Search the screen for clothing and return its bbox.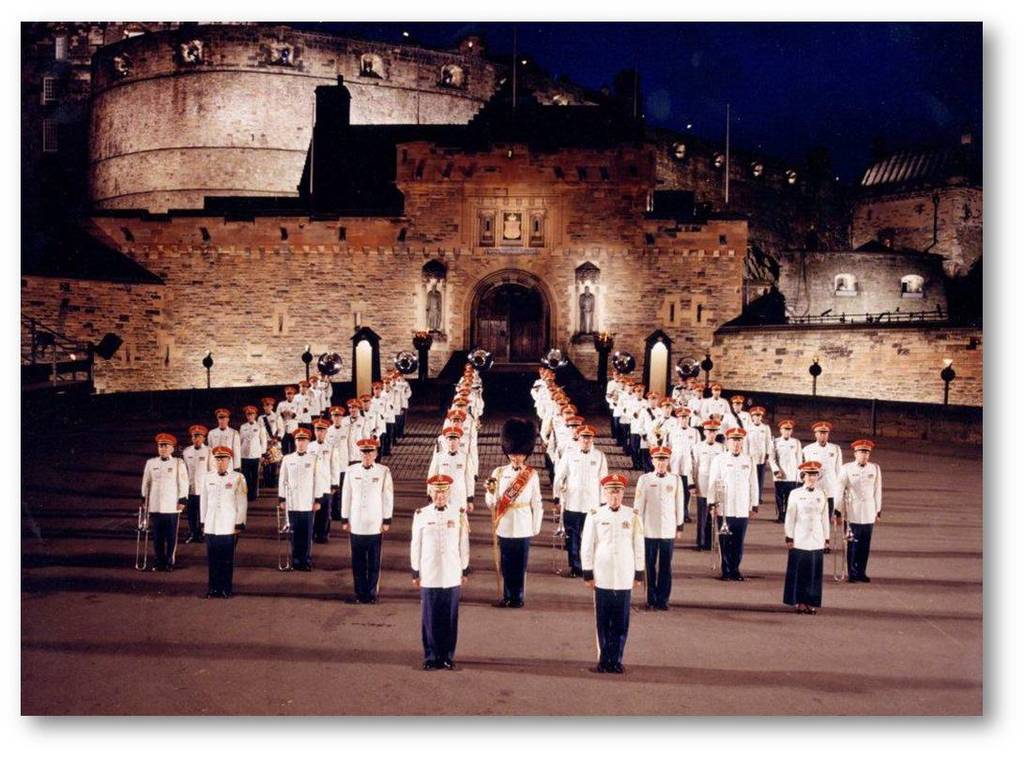
Found: 434 454 468 515.
